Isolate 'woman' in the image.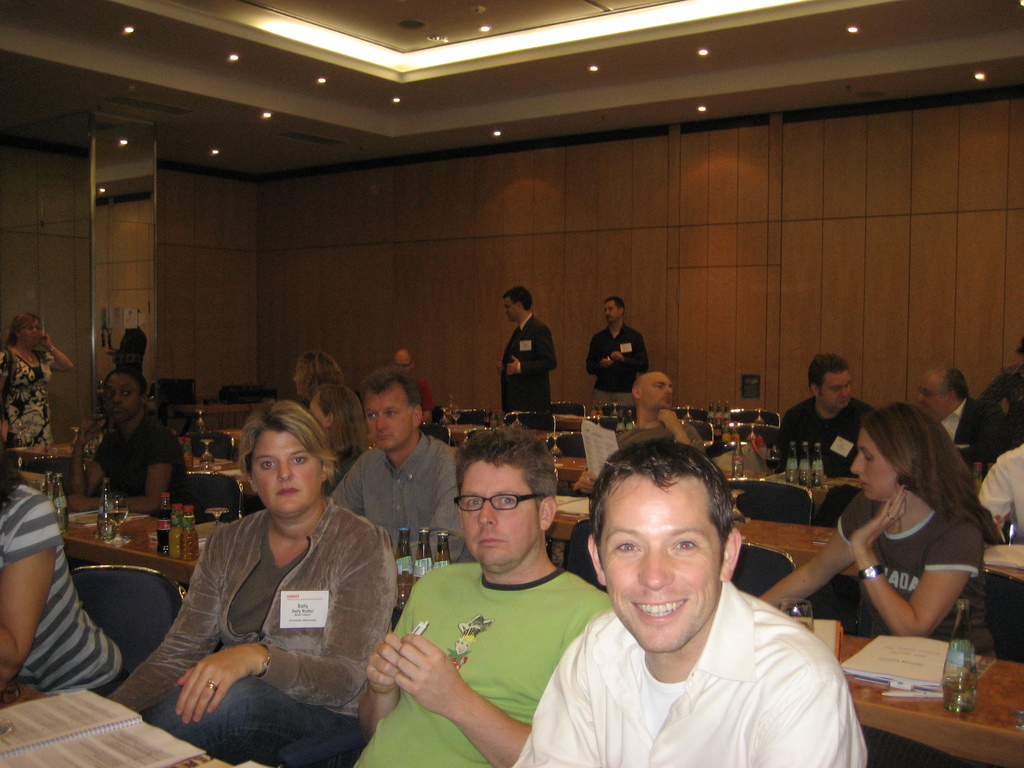
Isolated region: Rect(754, 403, 989, 659).
